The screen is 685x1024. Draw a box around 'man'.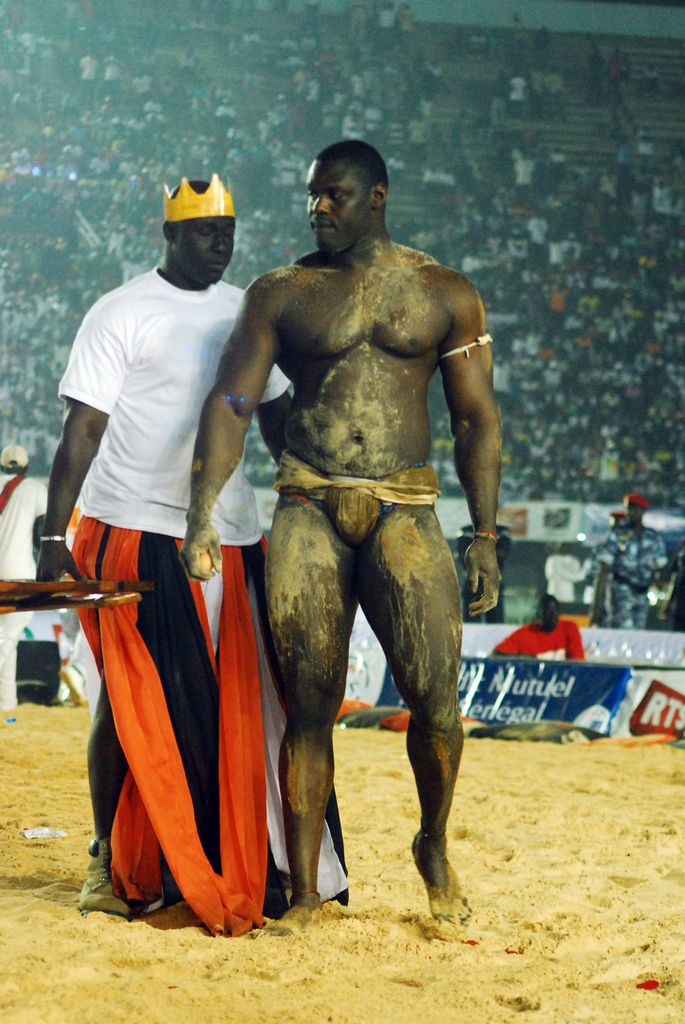
[x1=46, y1=175, x2=303, y2=921].
